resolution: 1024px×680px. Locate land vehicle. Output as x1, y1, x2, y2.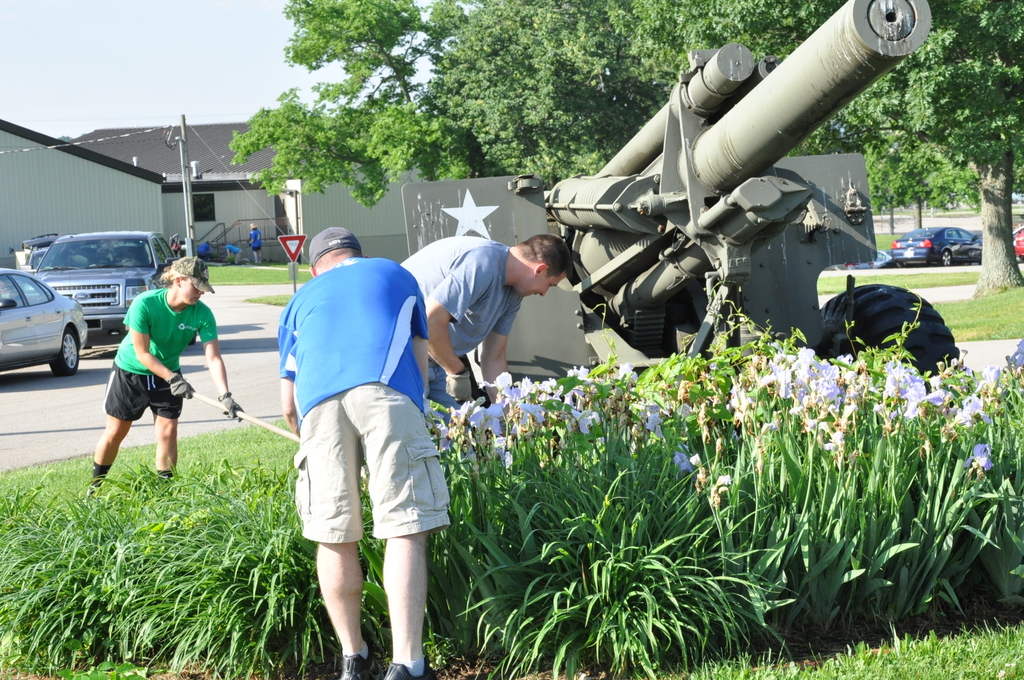
1011, 227, 1023, 249.
